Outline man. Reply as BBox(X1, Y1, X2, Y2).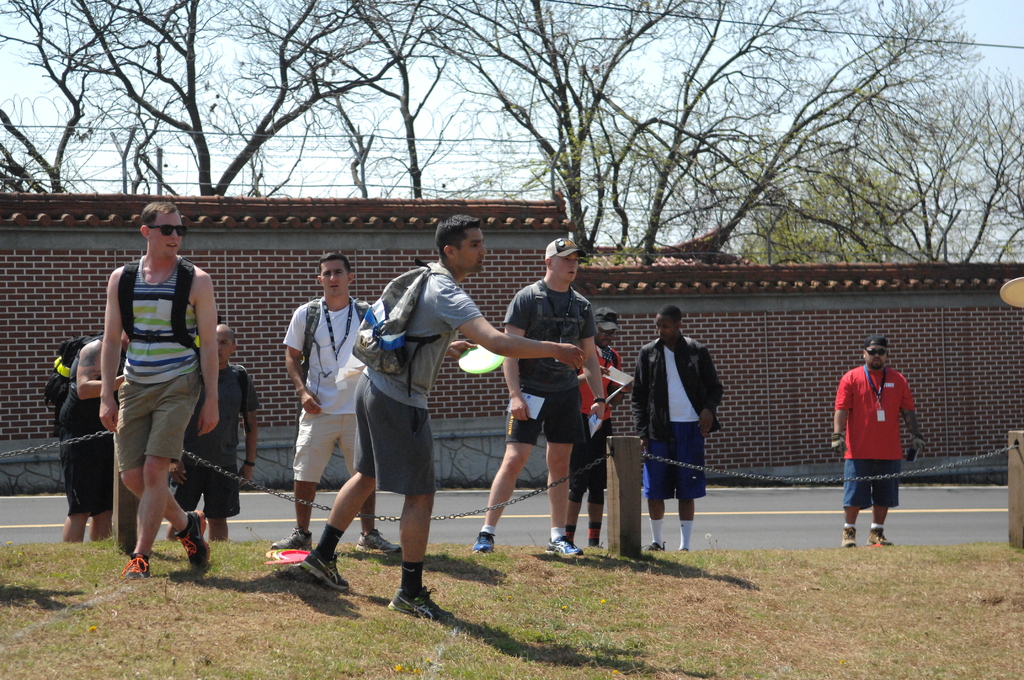
BBox(558, 308, 632, 549).
